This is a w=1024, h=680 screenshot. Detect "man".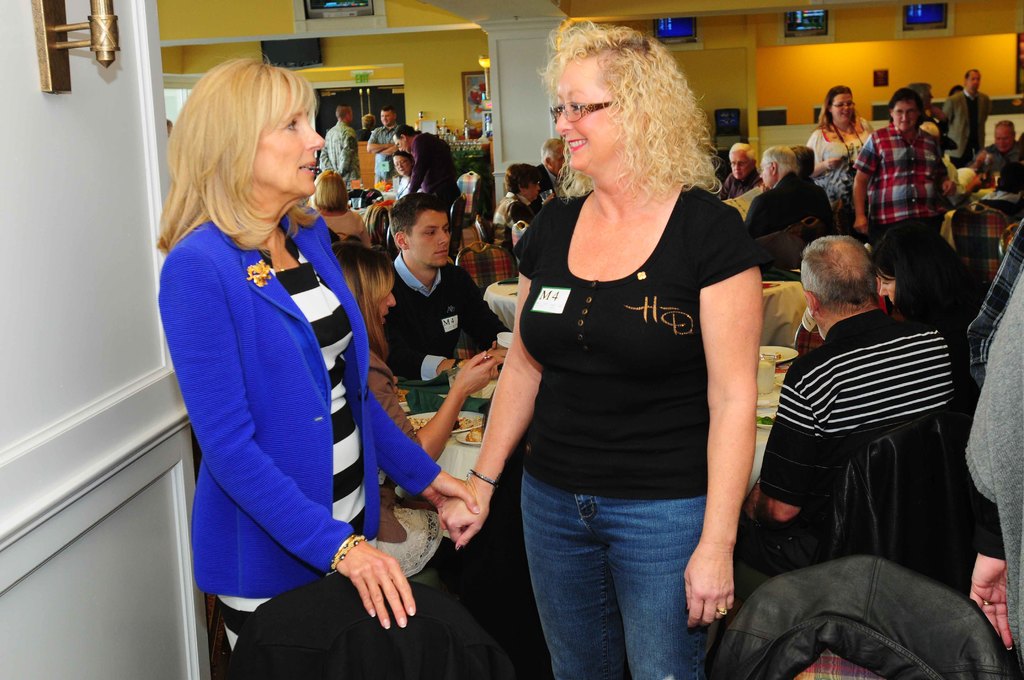
740:145:824:254.
